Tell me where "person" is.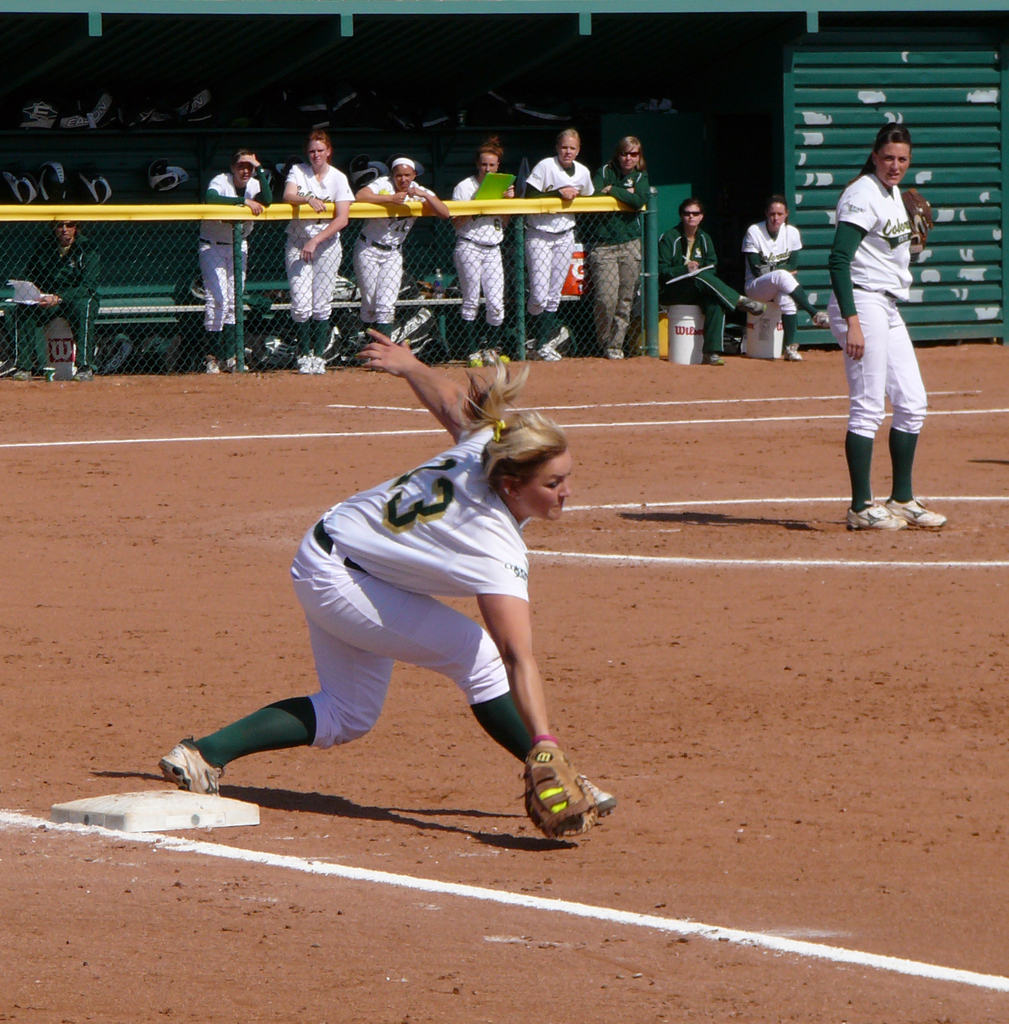
"person" is at BBox(519, 127, 609, 344).
